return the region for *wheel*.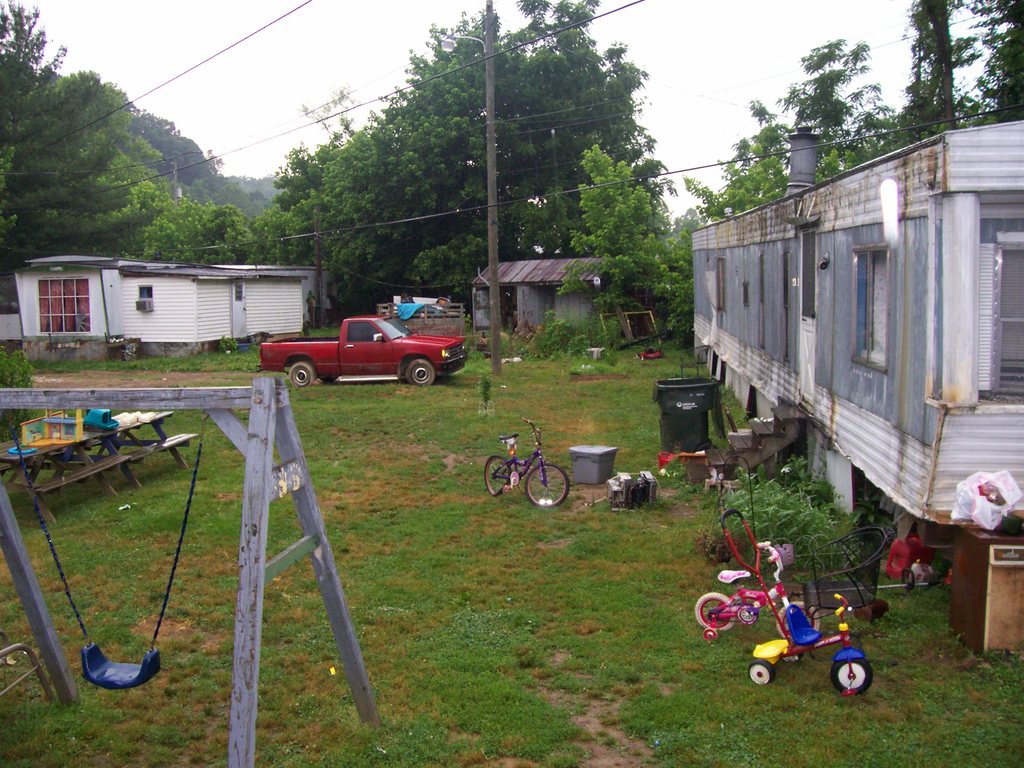
Rect(527, 465, 574, 507).
